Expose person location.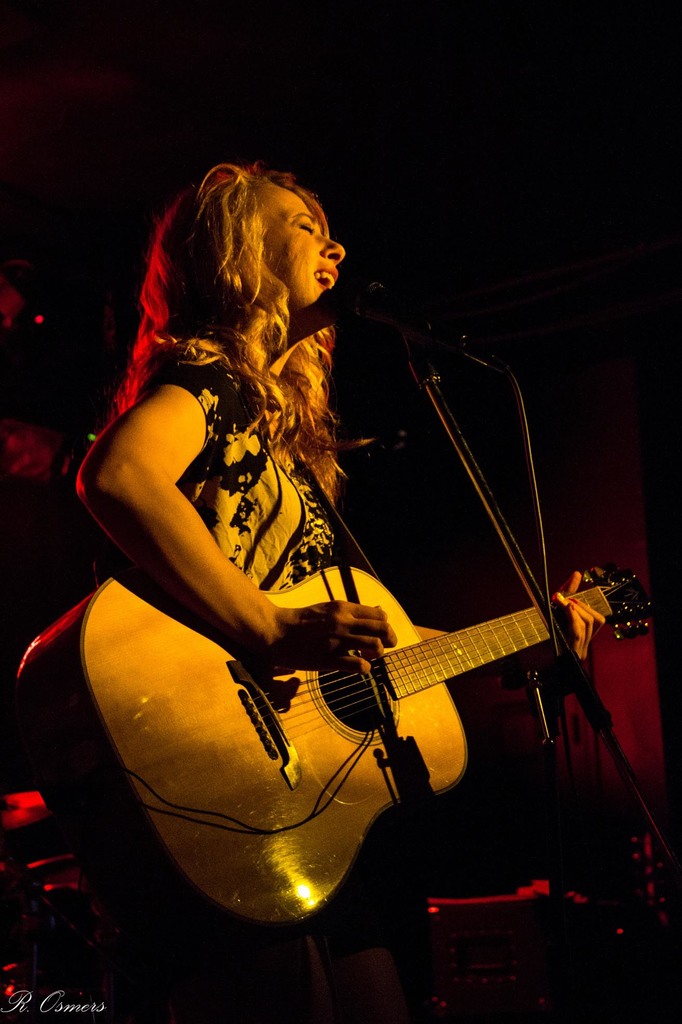
Exposed at (x1=60, y1=164, x2=646, y2=975).
